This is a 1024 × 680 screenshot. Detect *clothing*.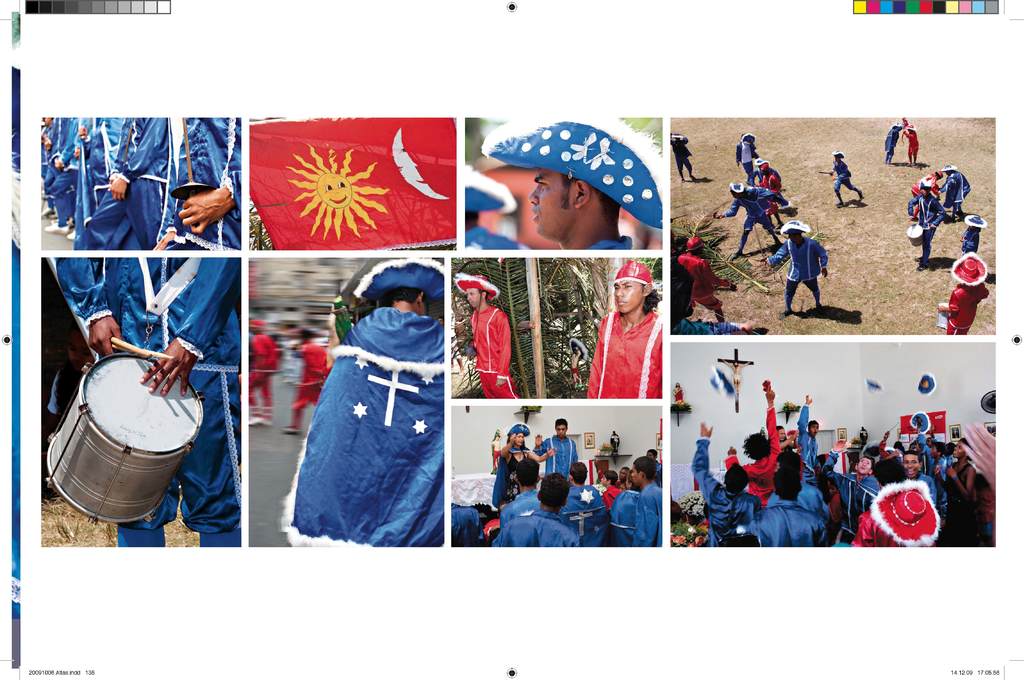
box=[790, 399, 817, 465].
